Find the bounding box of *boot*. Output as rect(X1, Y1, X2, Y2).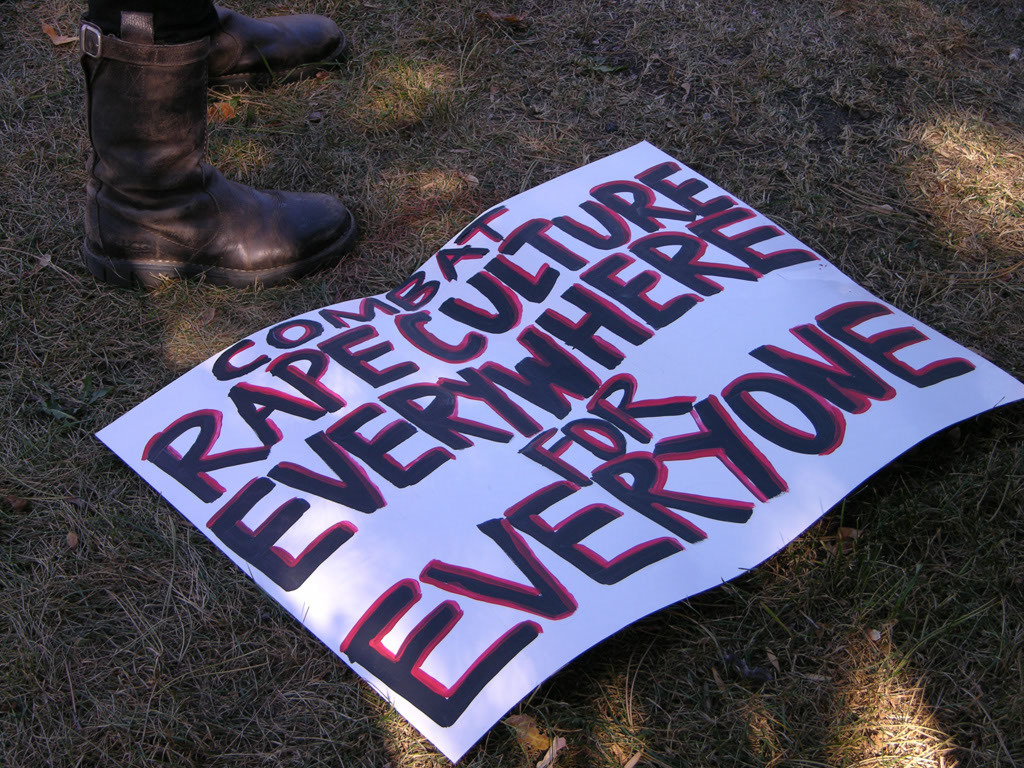
rect(58, 0, 353, 282).
